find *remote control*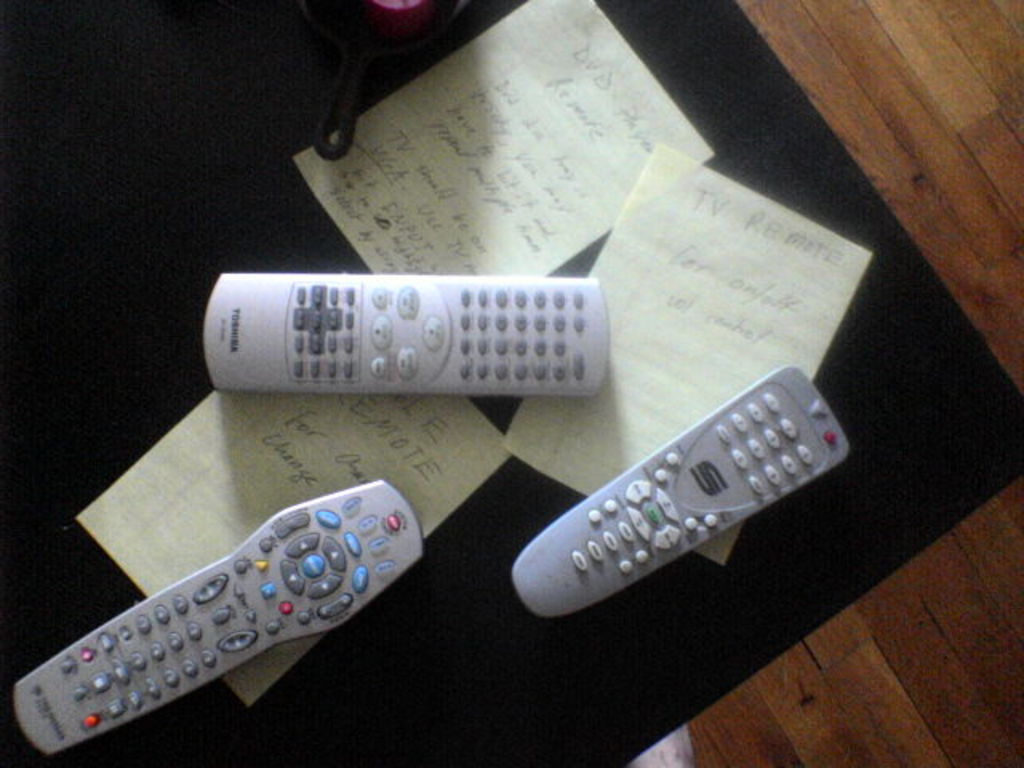
locate(510, 362, 853, 619)
